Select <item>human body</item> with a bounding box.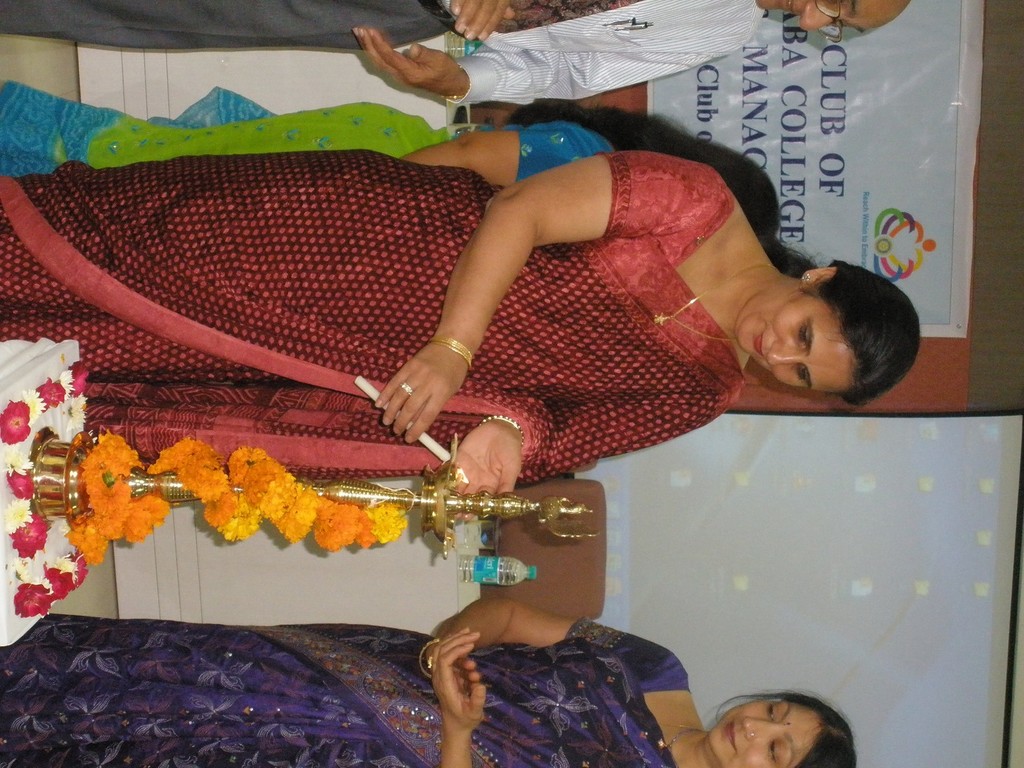
bbox(0, 107, 797, 214).
